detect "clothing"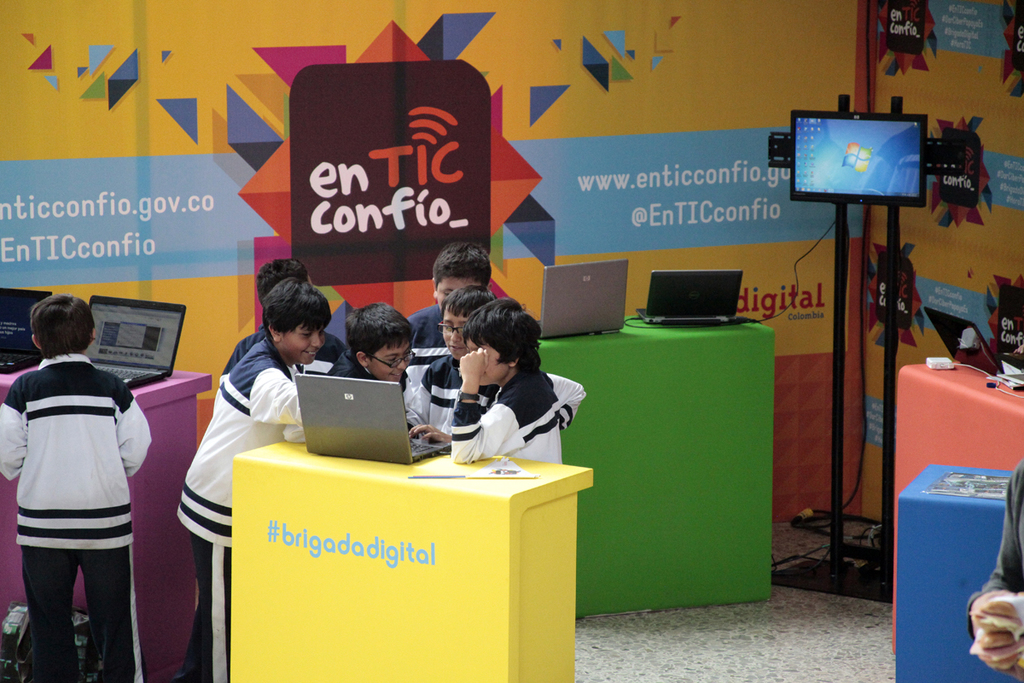
[407,304,448,394]
